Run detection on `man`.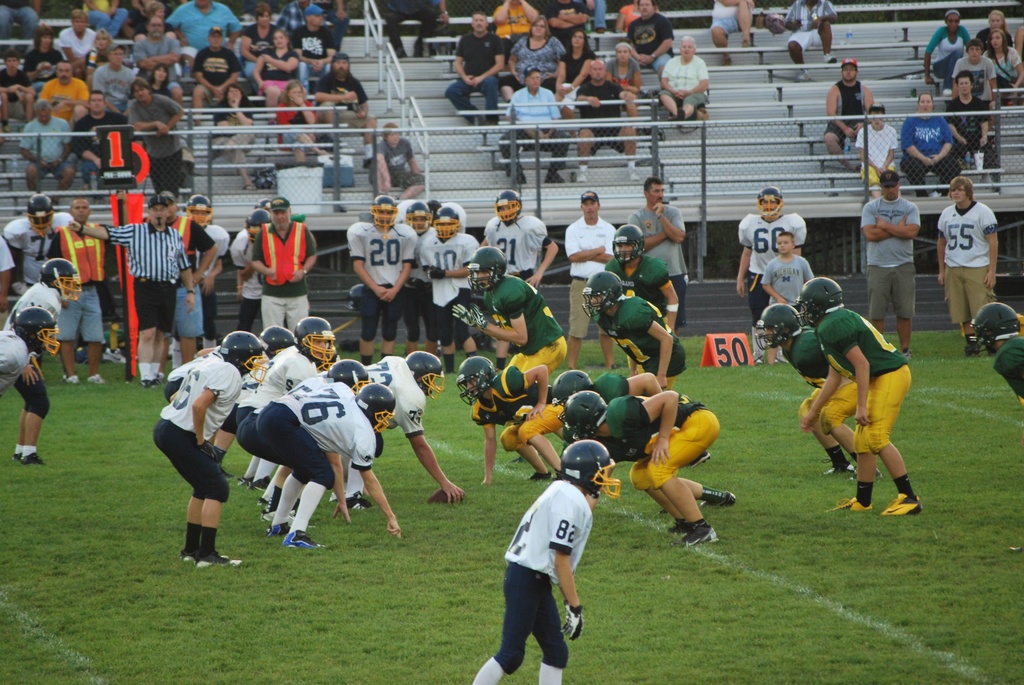
Result: (952,38,996,125).
